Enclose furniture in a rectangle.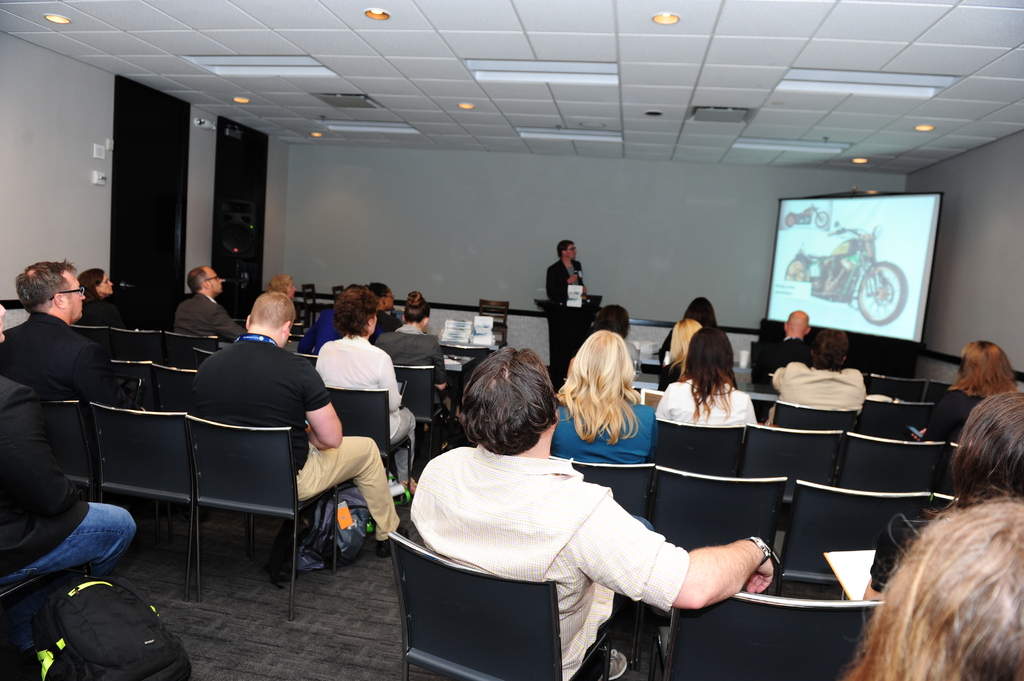
left=388, top=362, right=449, bottom=461.
